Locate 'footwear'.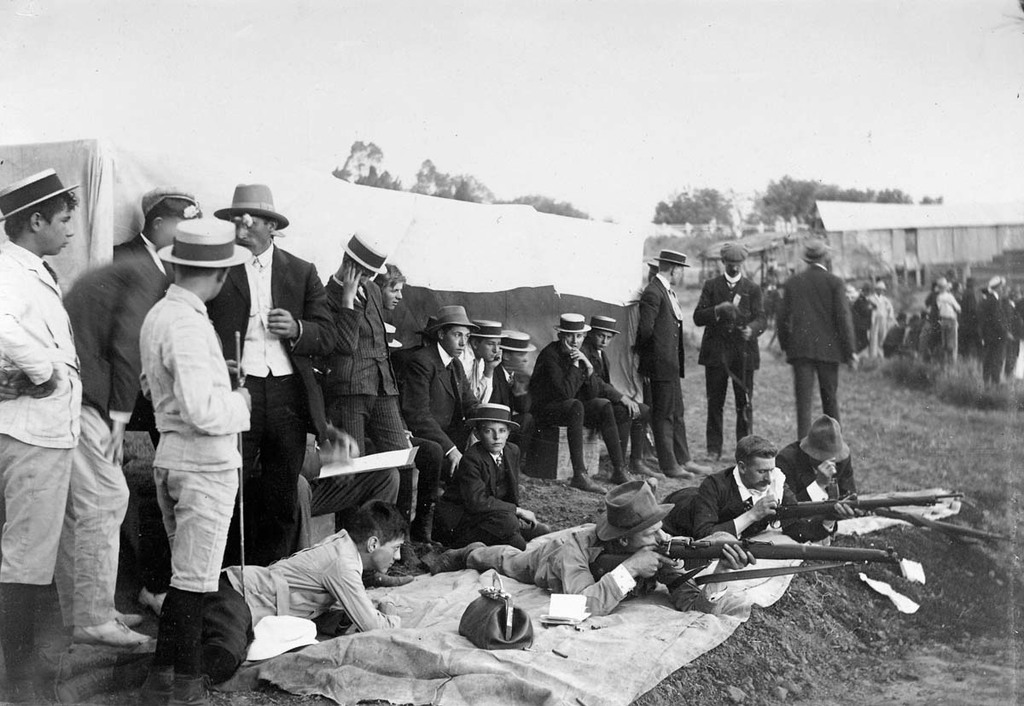
Bounding box: locate(12, 639, 77, 680).
